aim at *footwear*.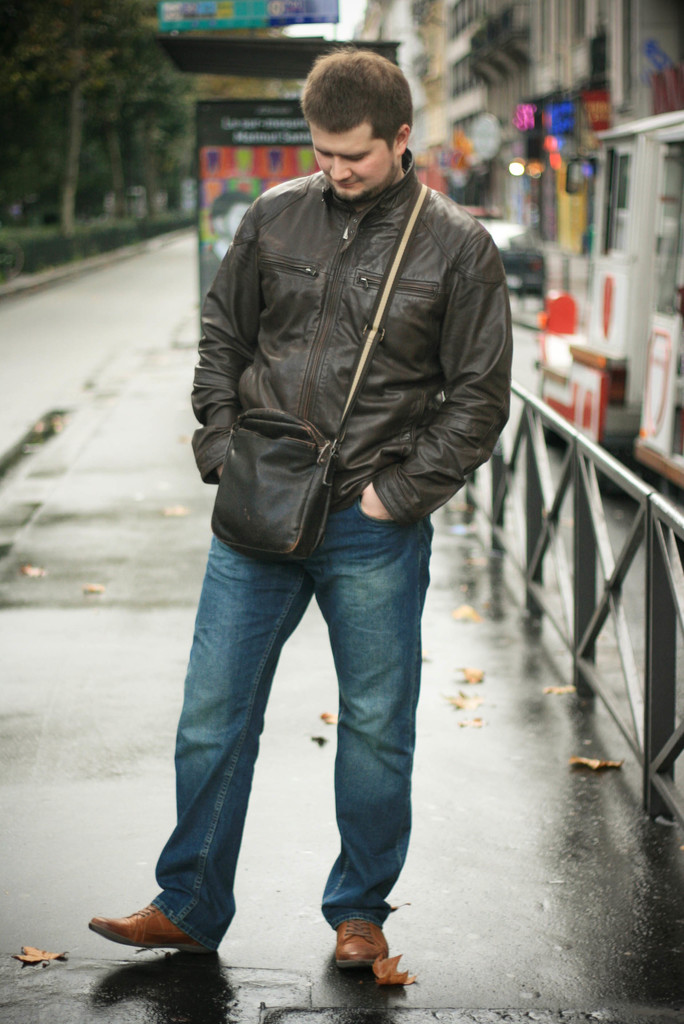
Aimed at (92,898,209,957).
